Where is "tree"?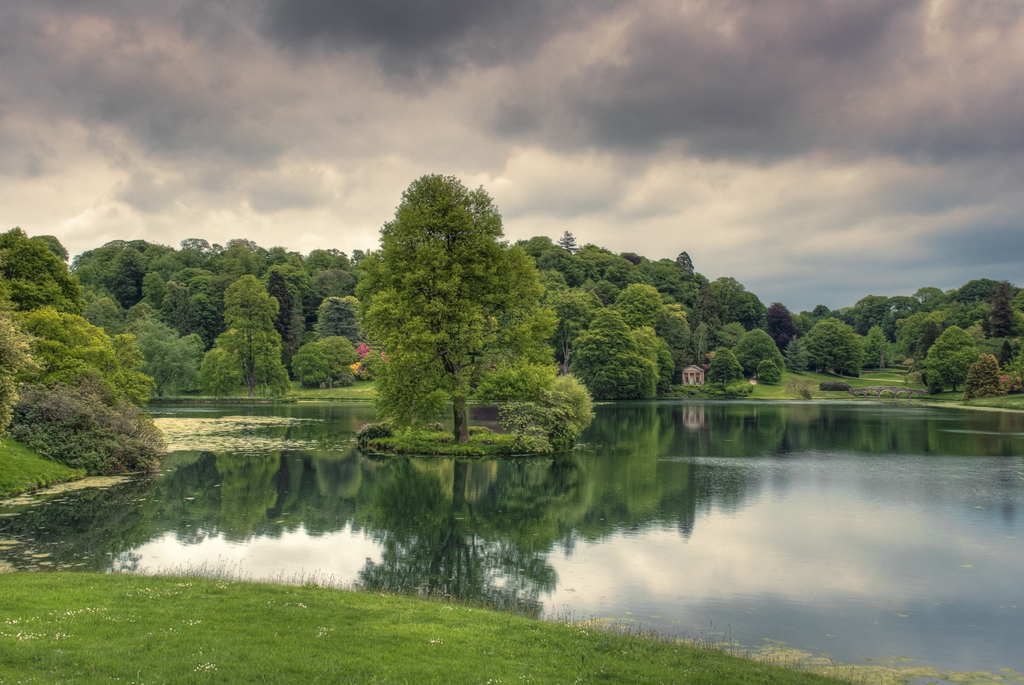
[left=302, top=265, right=361, bottom=303].
